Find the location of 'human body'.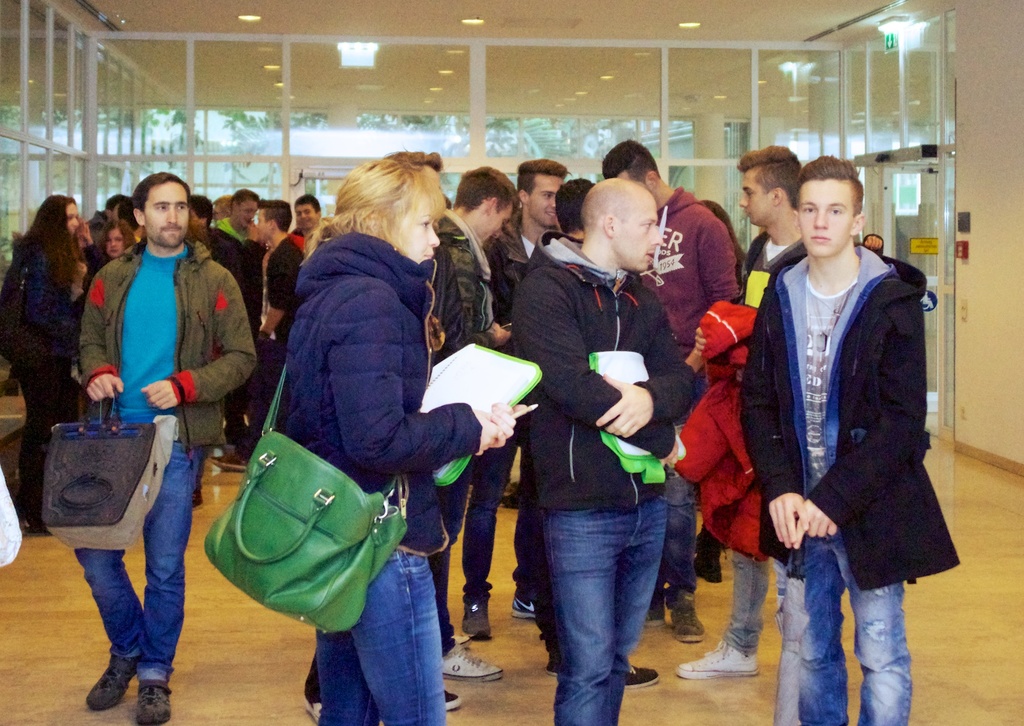
Location: box=[650, 190, 741, 641].
